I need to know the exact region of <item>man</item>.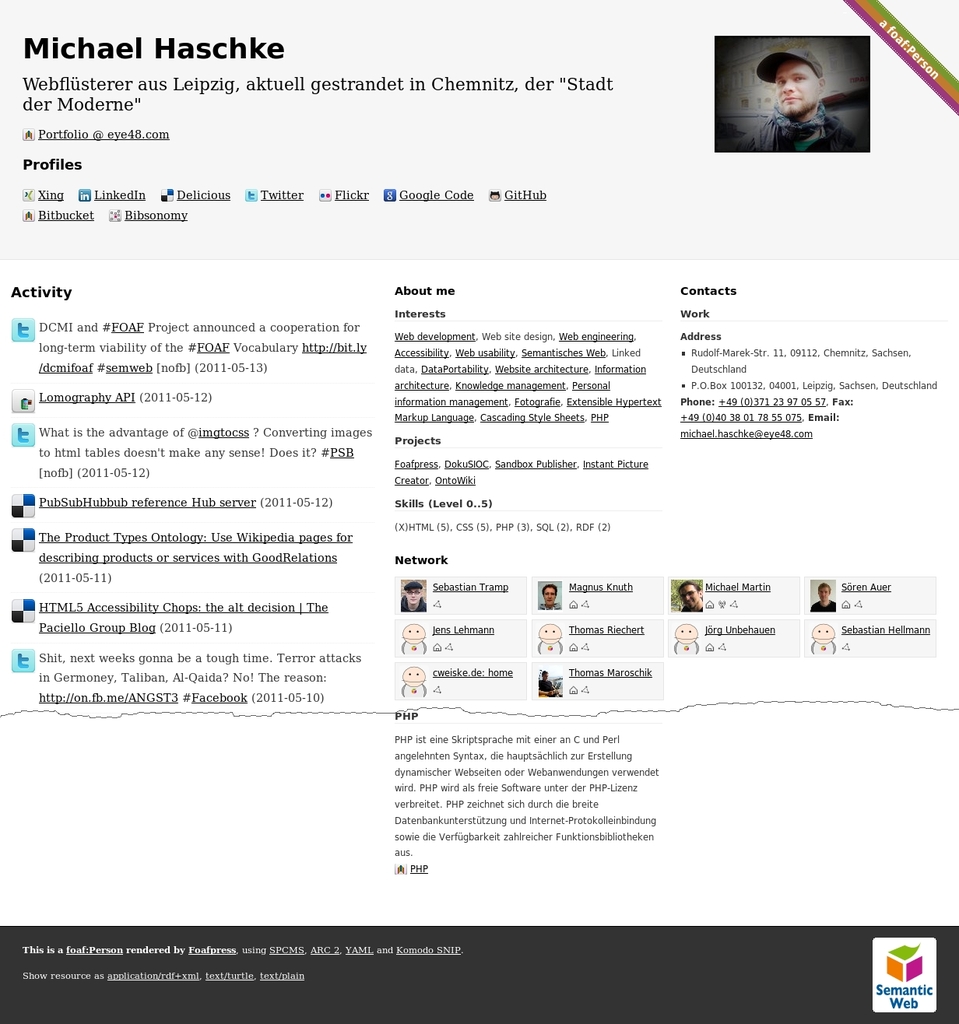
Region: Rect(751, 47, 869, 153).
